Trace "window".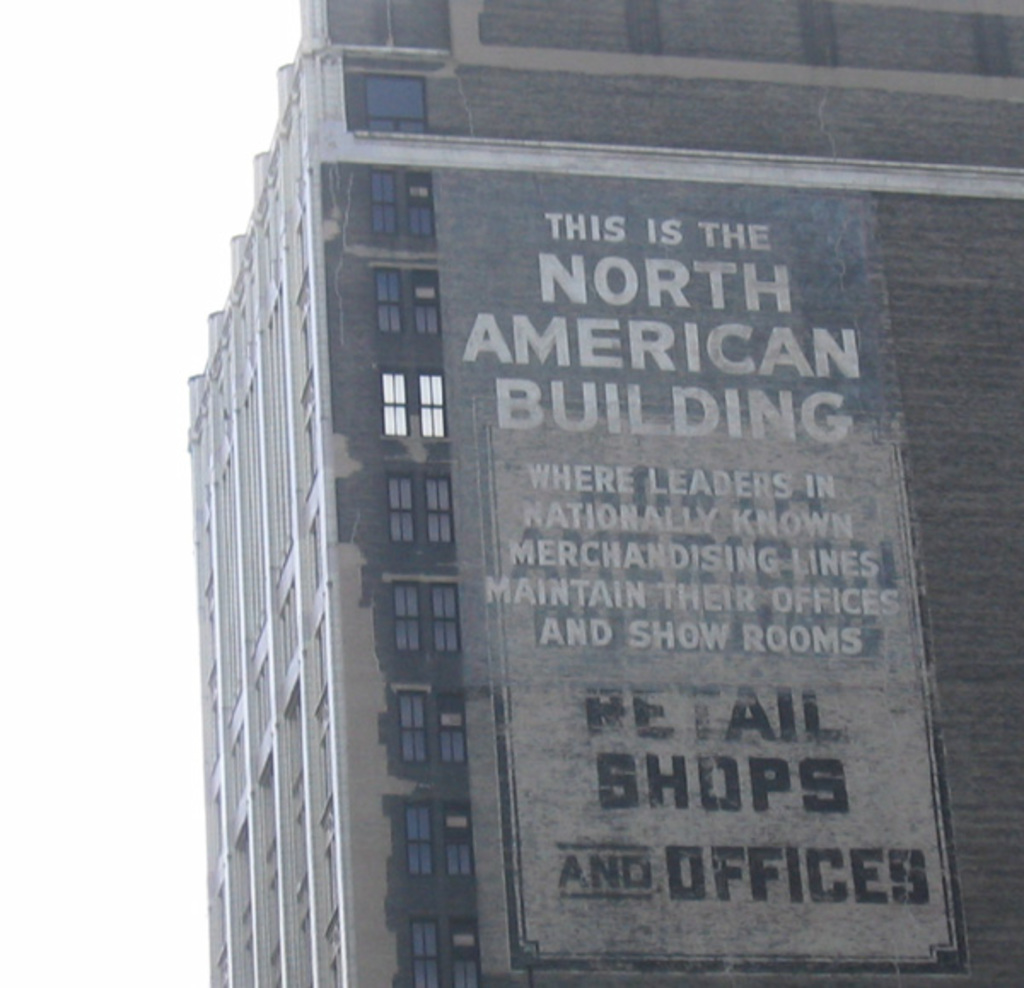
Traced to (x1=396, y1=674, x2=468, y2=773).
